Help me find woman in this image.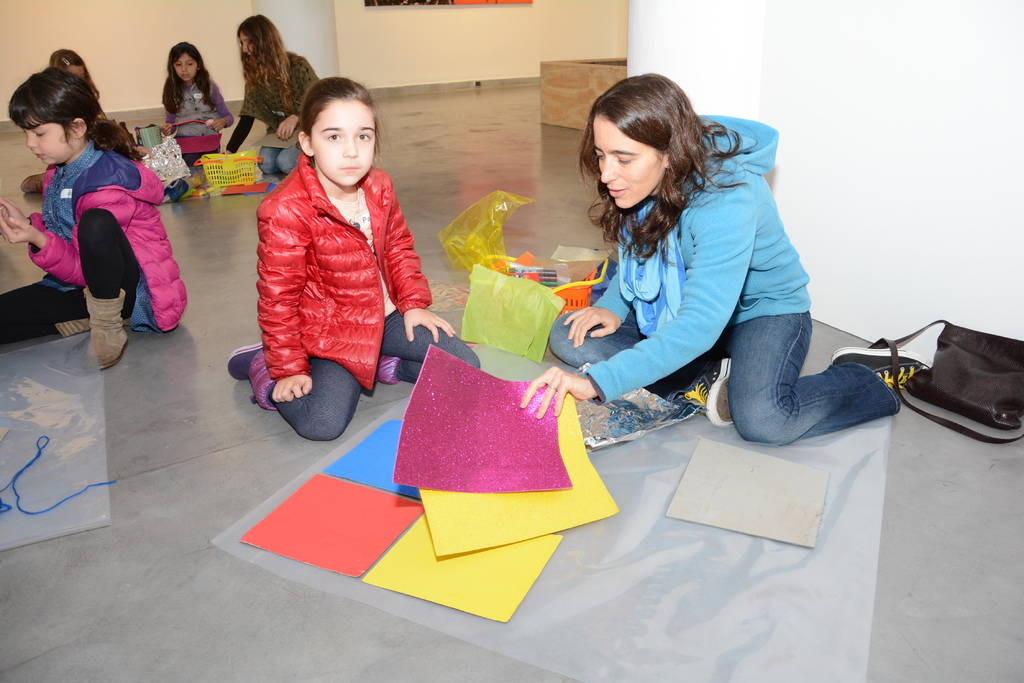
Found it: <region>223, 9, 330, 180</region>.
